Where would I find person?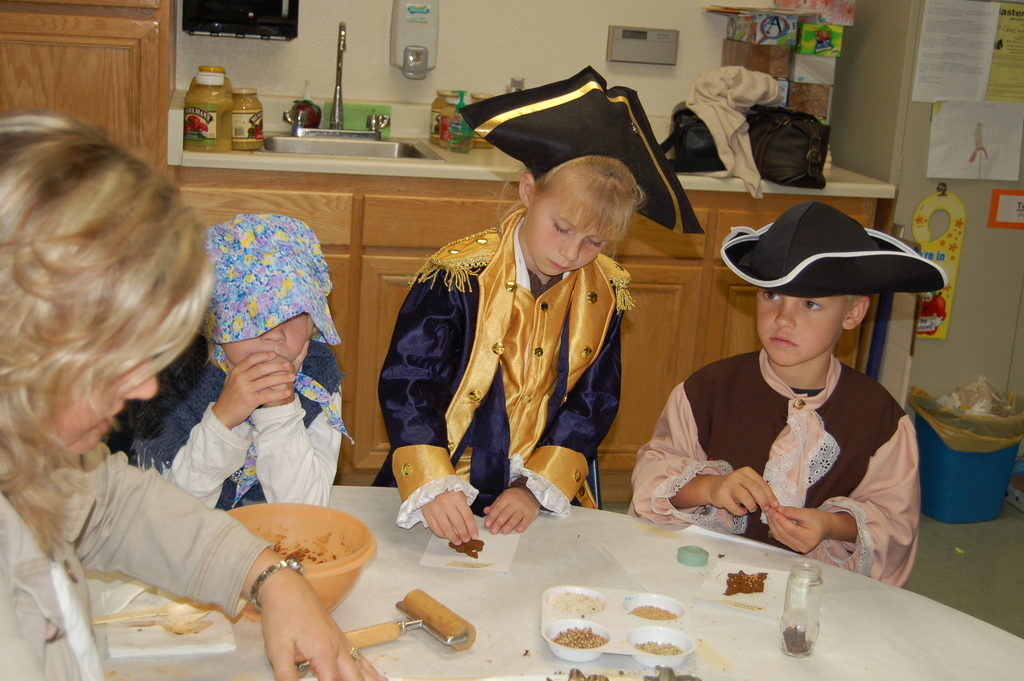
At (107, 212, 353, 511).
